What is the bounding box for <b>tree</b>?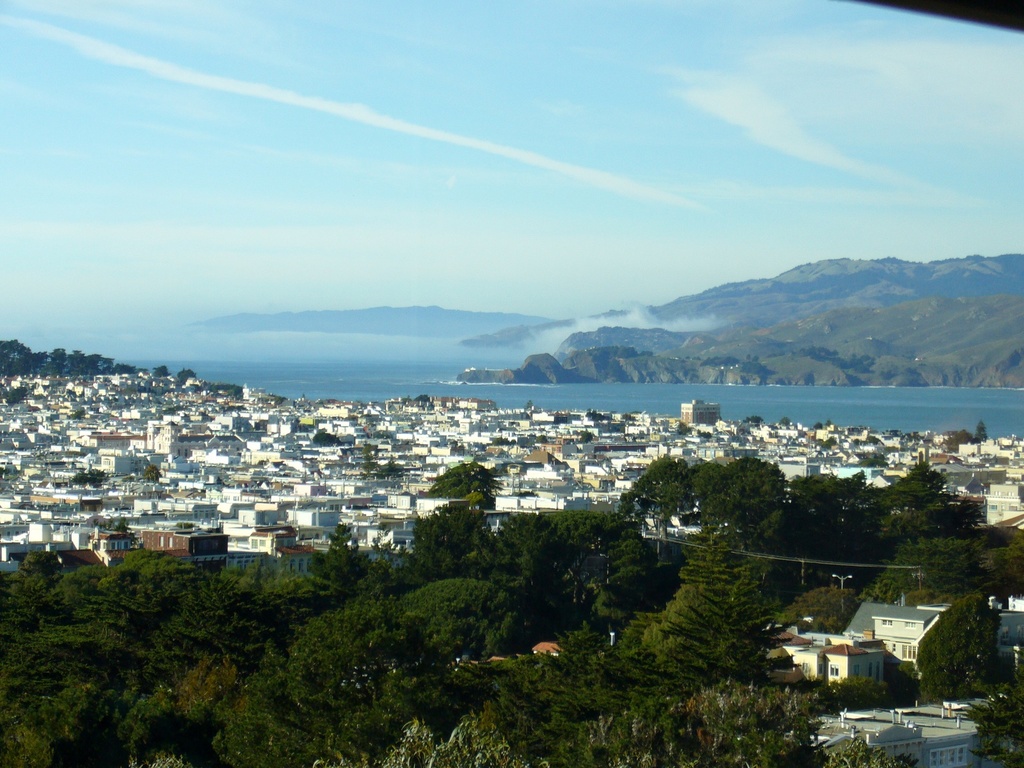
(left=425, top=462, right=499, bottom=509).
